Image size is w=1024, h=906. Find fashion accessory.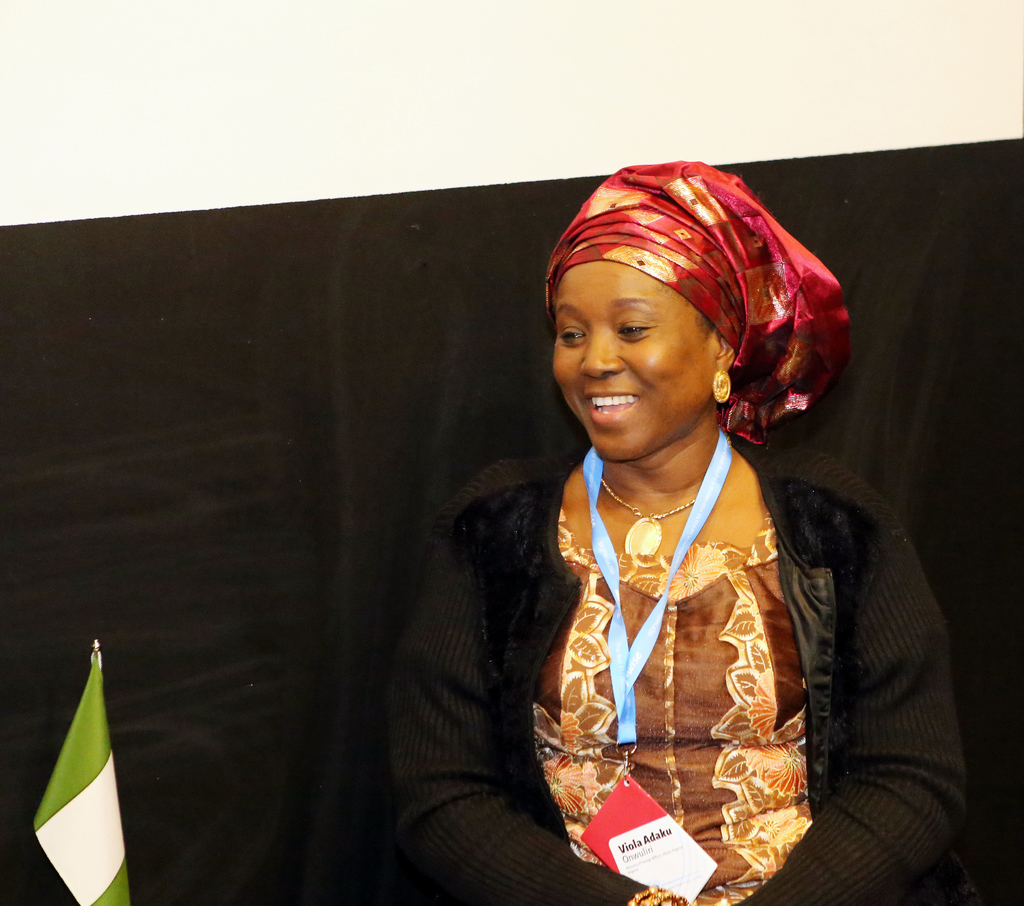
541 155 858 445.
